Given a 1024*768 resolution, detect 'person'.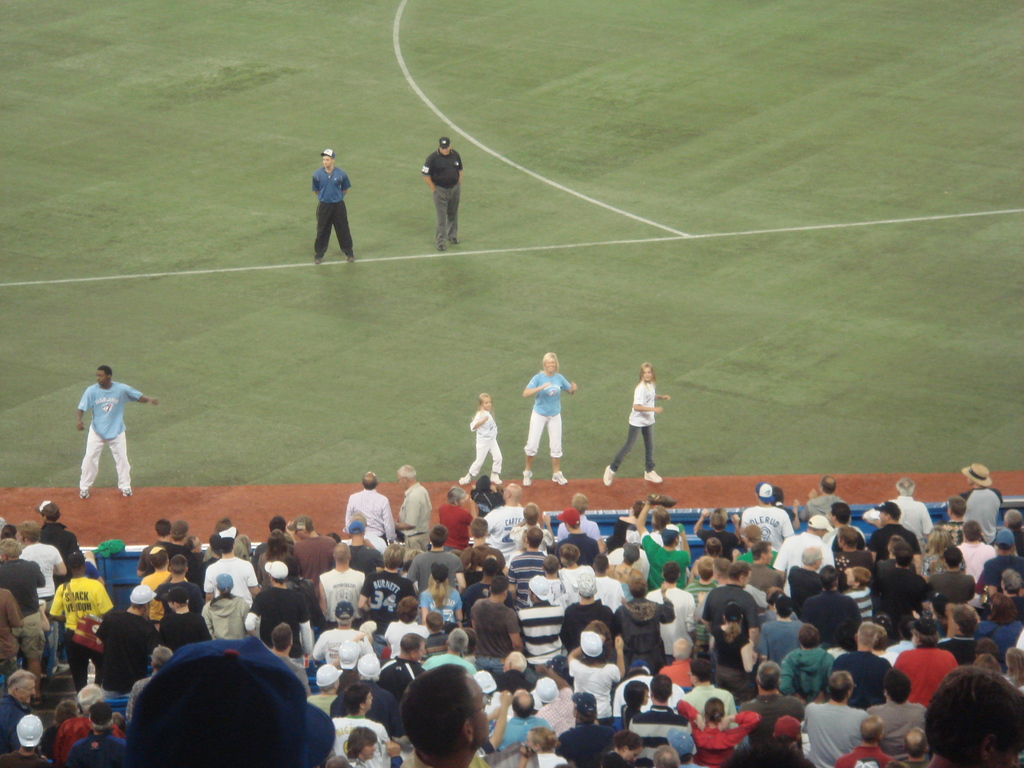
[x1=971, y1=465, x2=1007, y2=524].
